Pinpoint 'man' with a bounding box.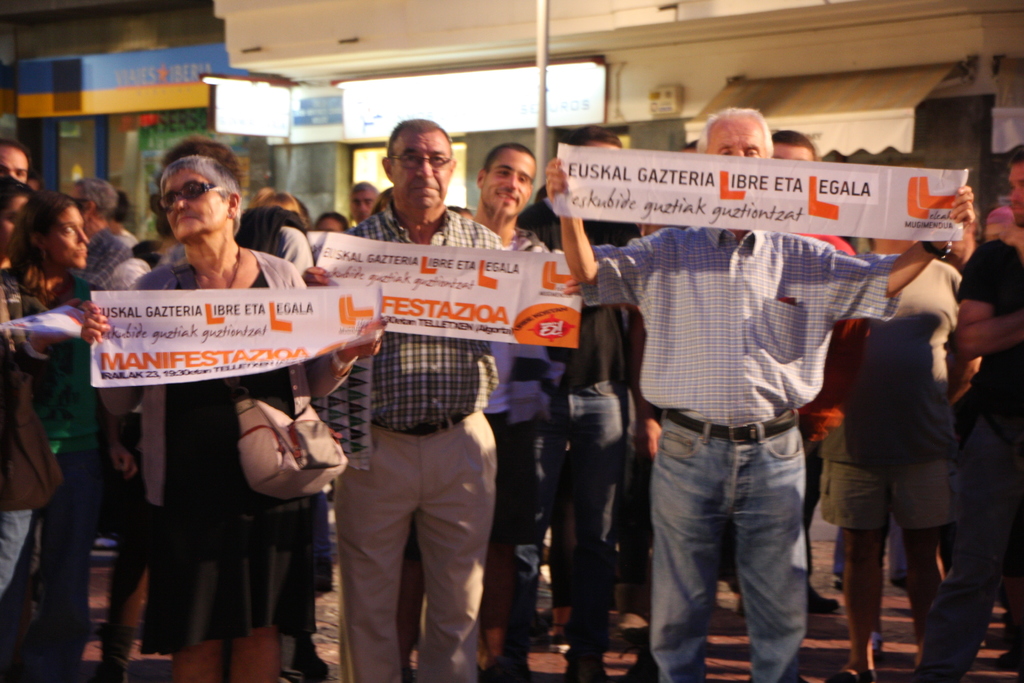
Rect(753, 129, 872, 597).
